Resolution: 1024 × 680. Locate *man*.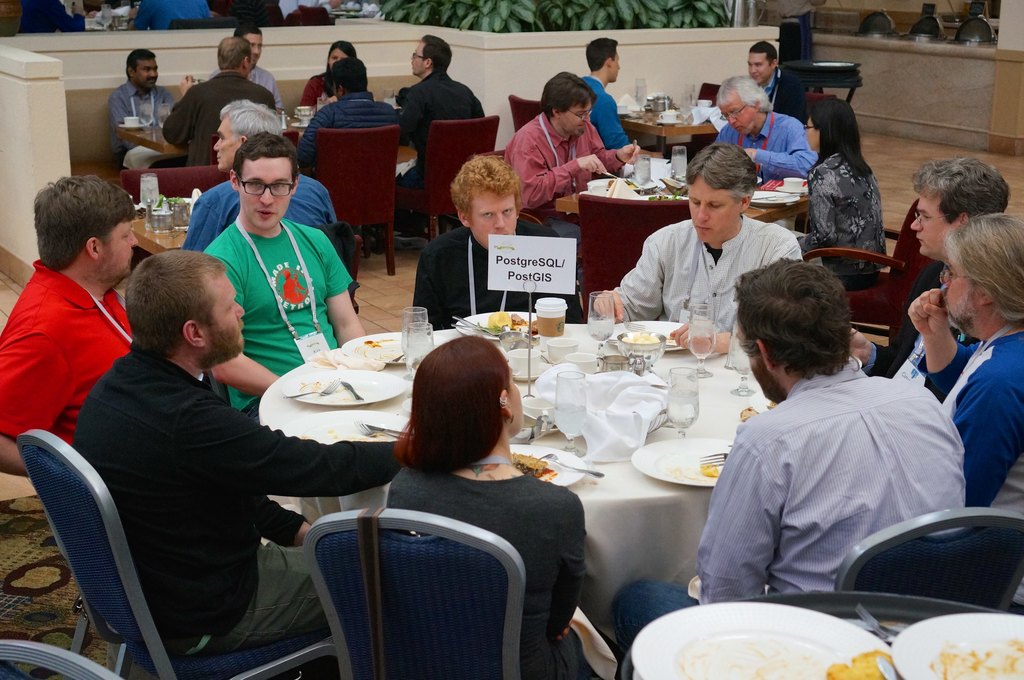
<box>0,175,138,477</box>.
